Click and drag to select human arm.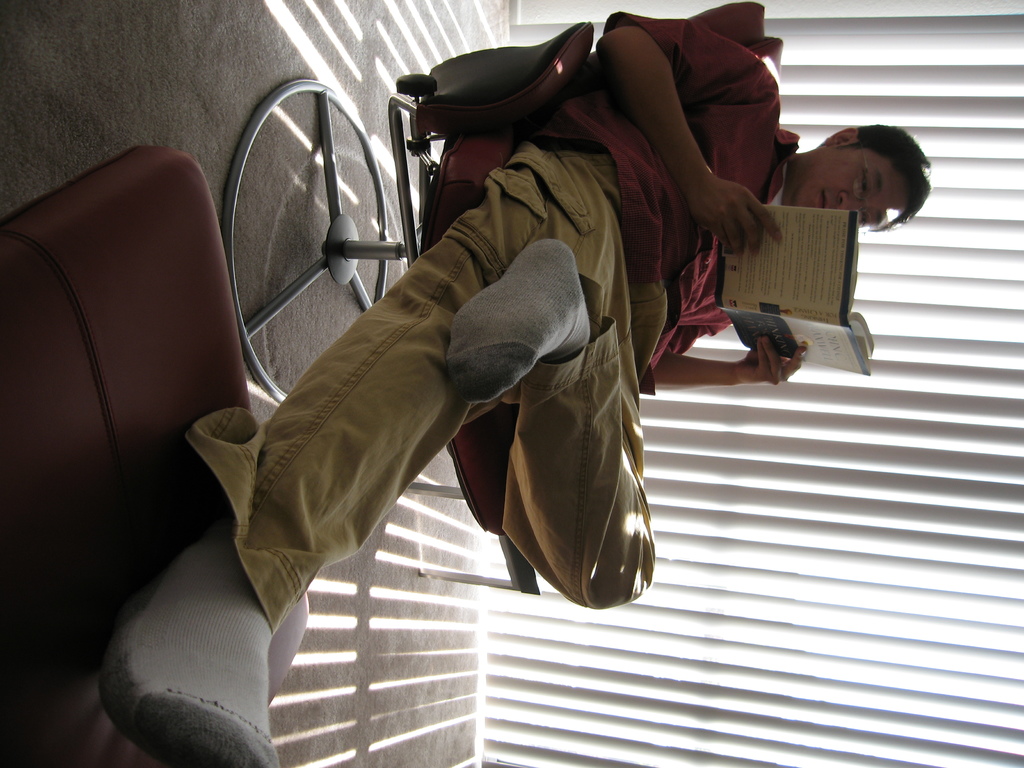
Selection: left=594, top=23, right=774, bottom=244.
